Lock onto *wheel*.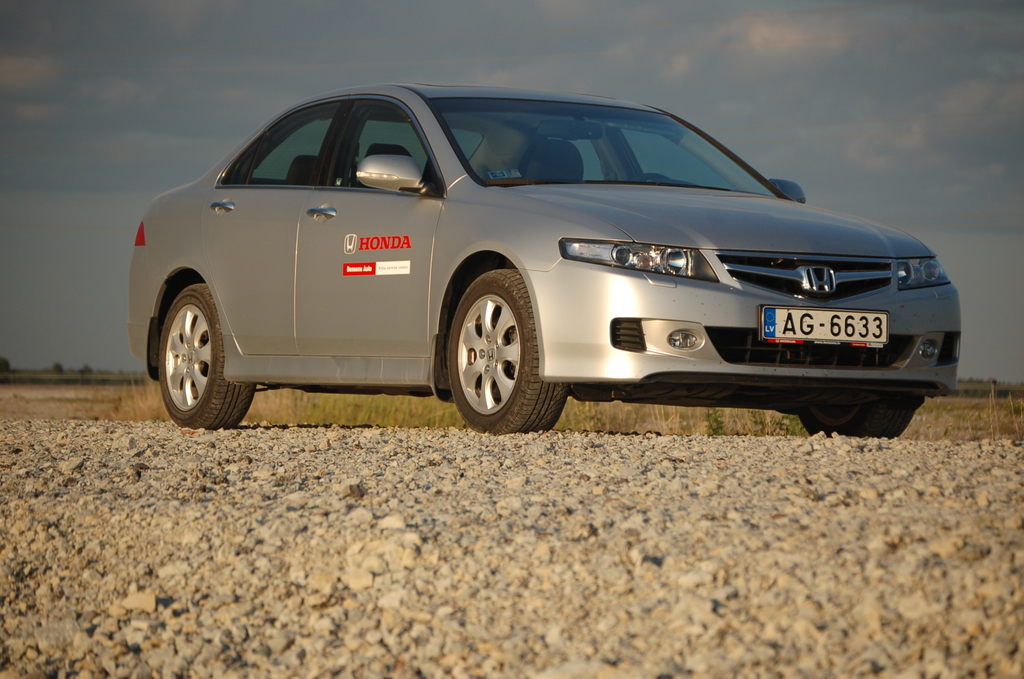
Locked: [795,402,915,439].
